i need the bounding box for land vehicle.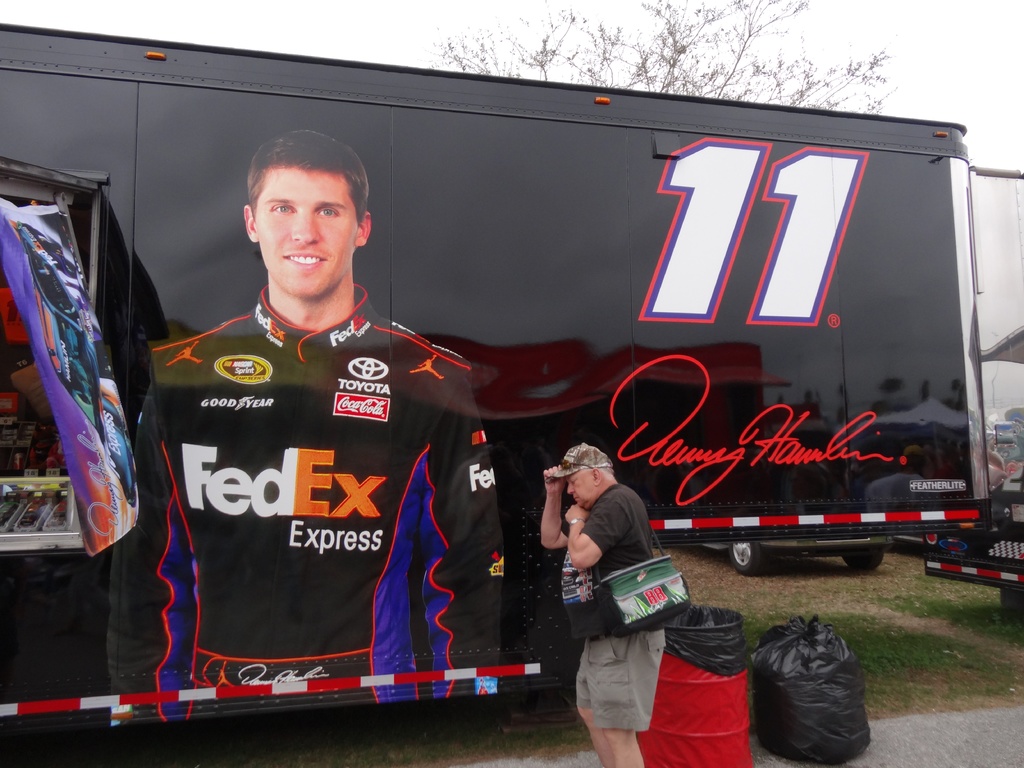
Here it is: Rect(993, 418, 1014, 446).
